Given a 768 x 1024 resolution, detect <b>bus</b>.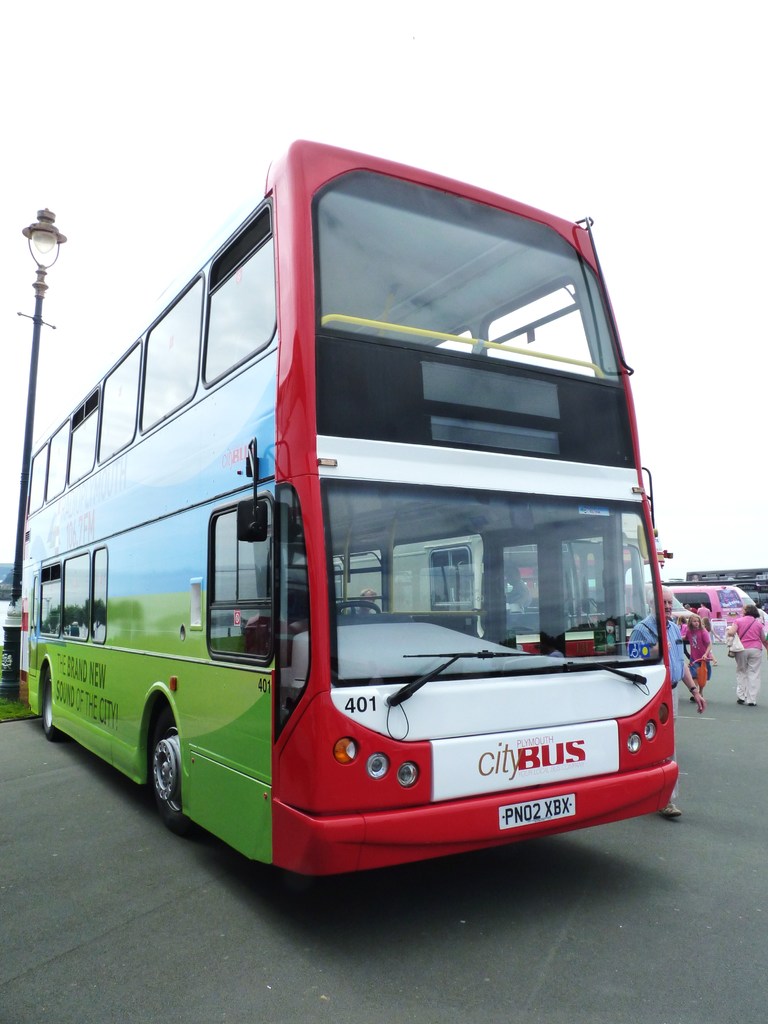
pyautogui.locateOnScreen(664, 586, 762, 645).
